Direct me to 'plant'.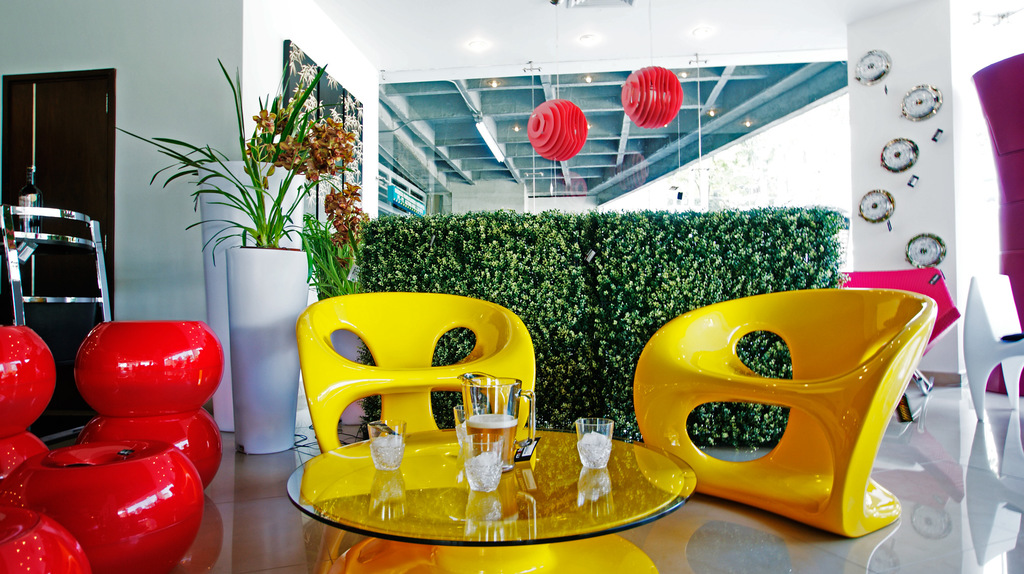
Direction: bbox=[350, 204, 845, 450].
